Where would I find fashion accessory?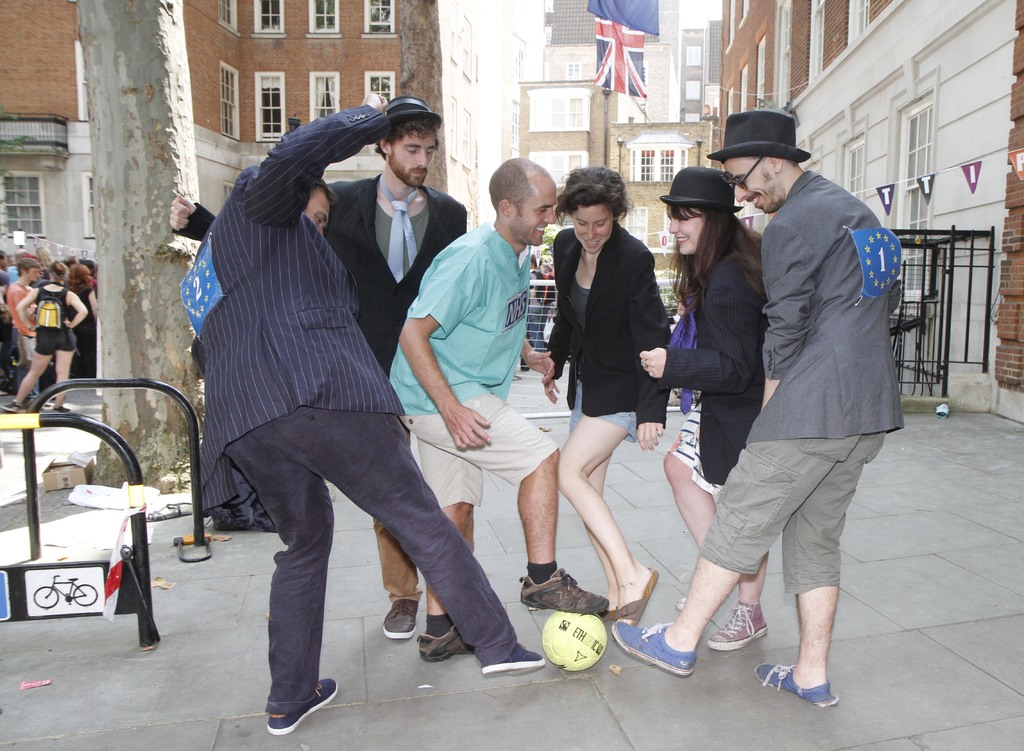
At [382,599,419,641].
